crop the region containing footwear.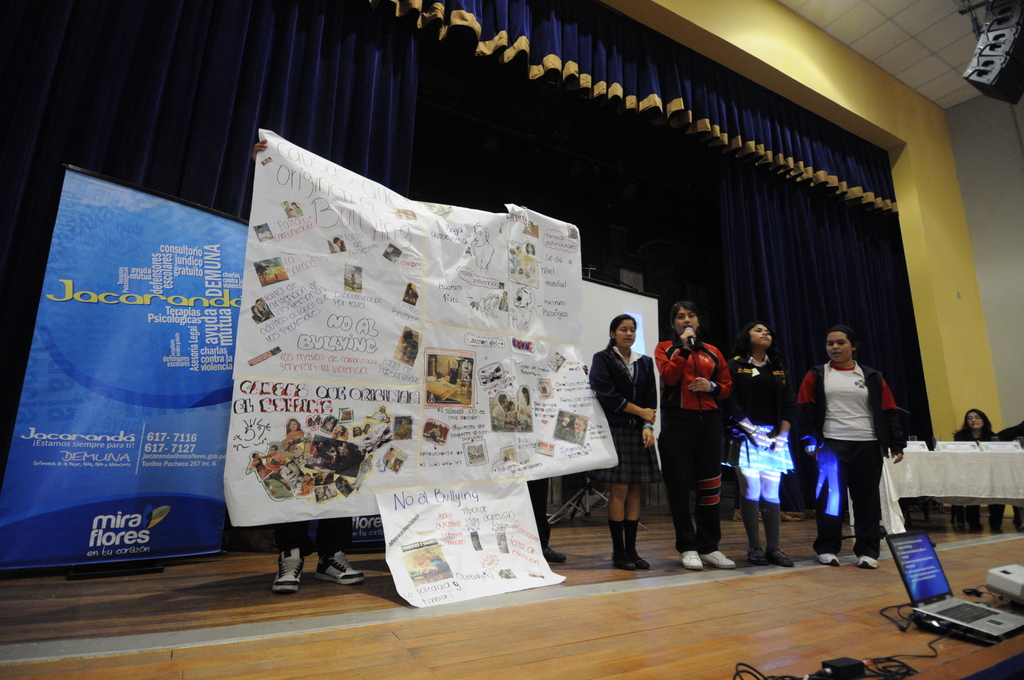
Crop region: (left=701, top=550, right=737, bottom=570).
